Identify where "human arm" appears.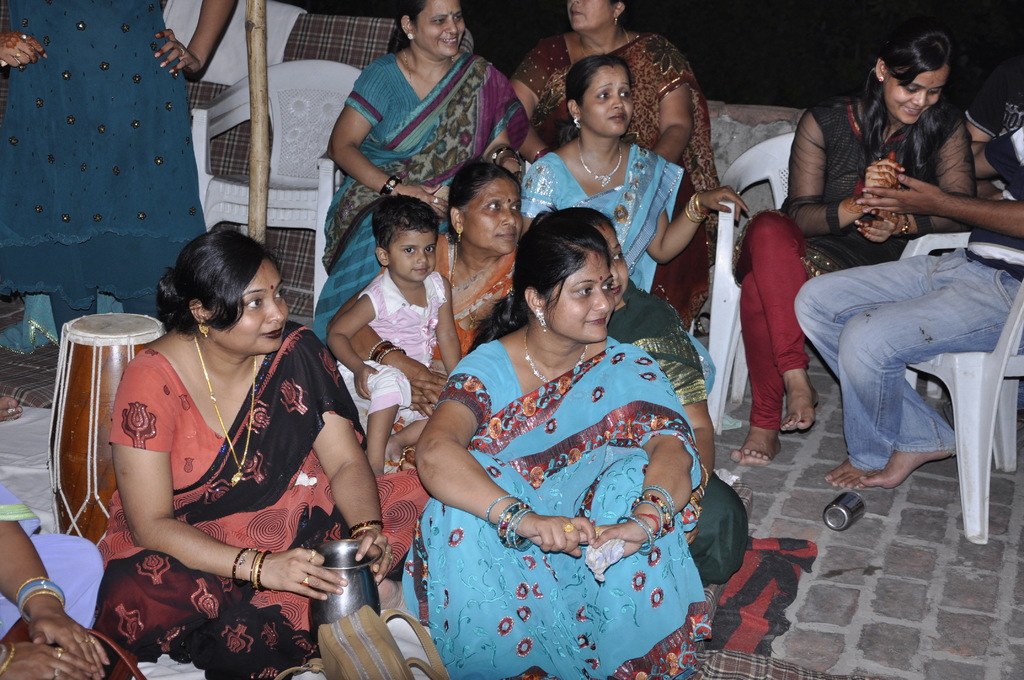
Appears at 956:66:1018:175.
